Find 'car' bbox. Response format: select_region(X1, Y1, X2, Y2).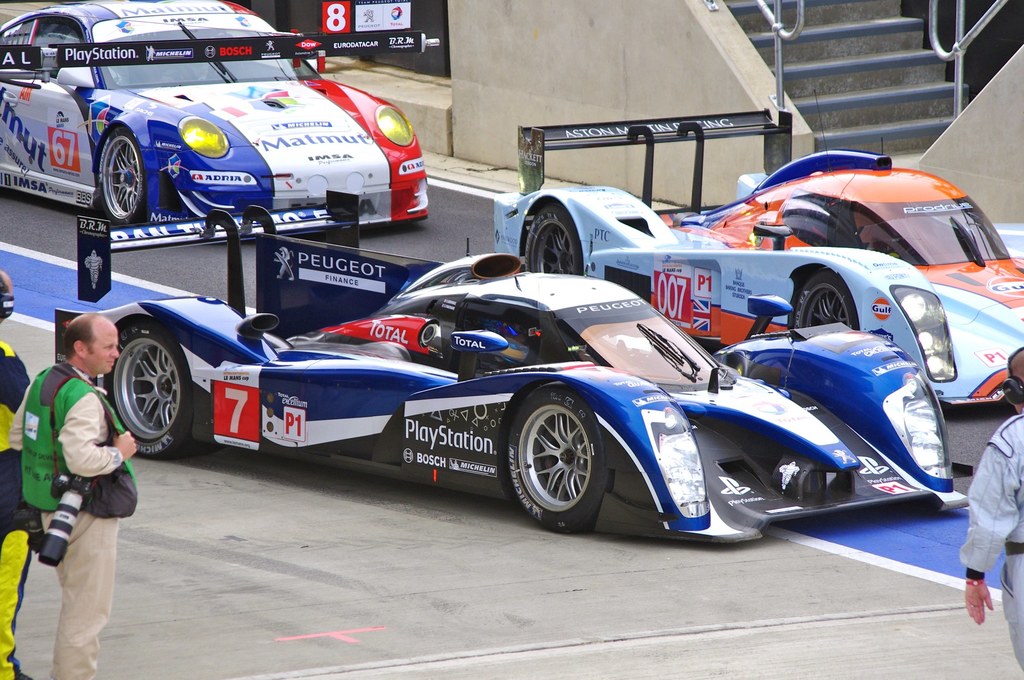
select_region(479, 86, 1023, 405).
